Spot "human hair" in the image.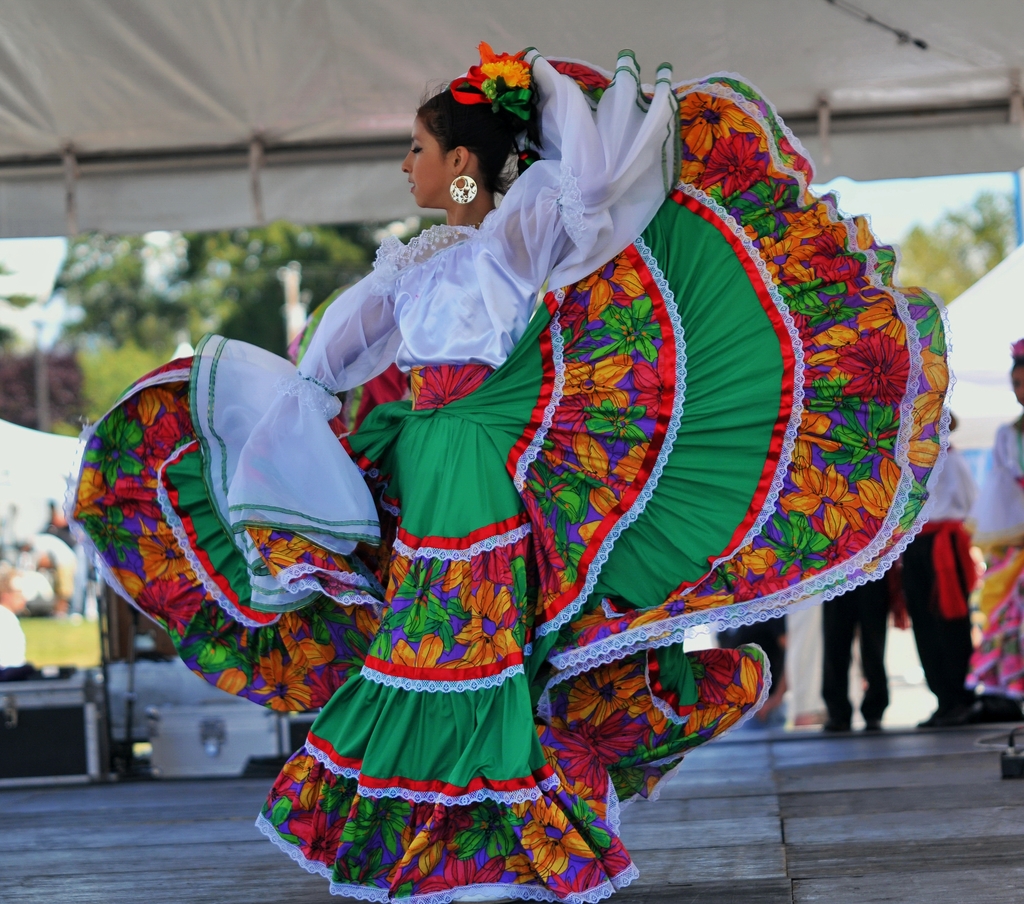
"human hair" found at x1=403 y1=81 x2=512 y2=205.
